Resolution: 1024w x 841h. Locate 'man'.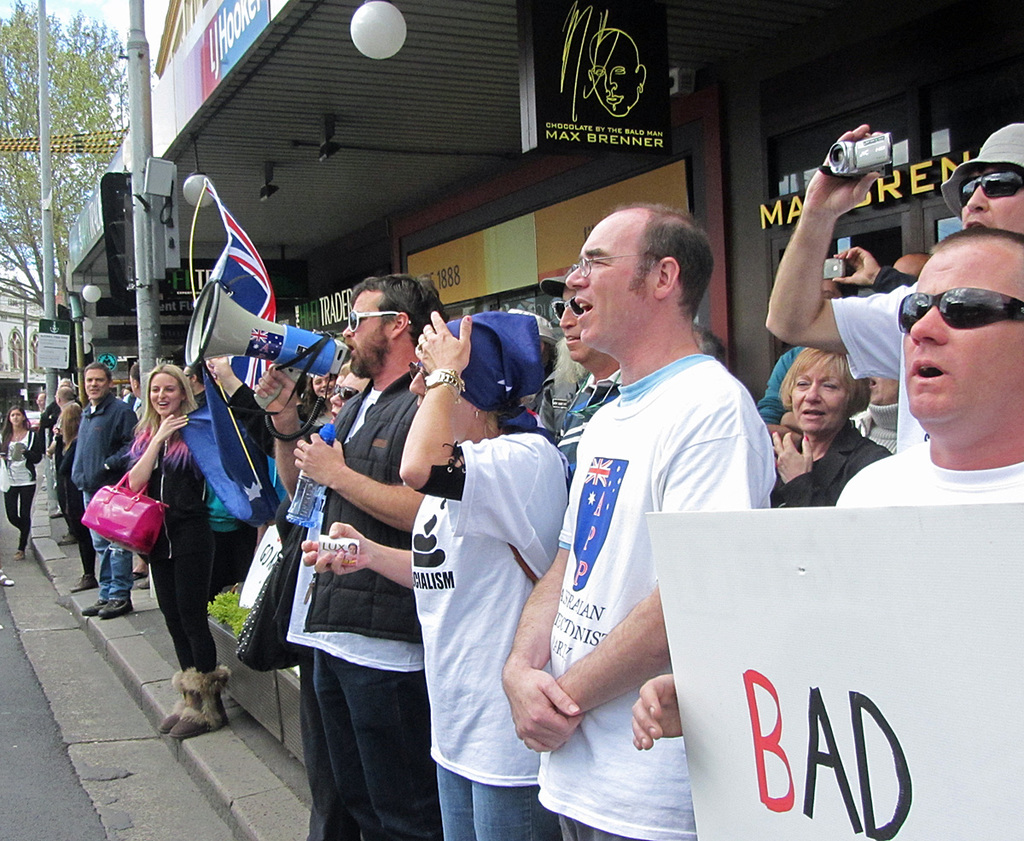
rect(76, 363, 128, 621).
